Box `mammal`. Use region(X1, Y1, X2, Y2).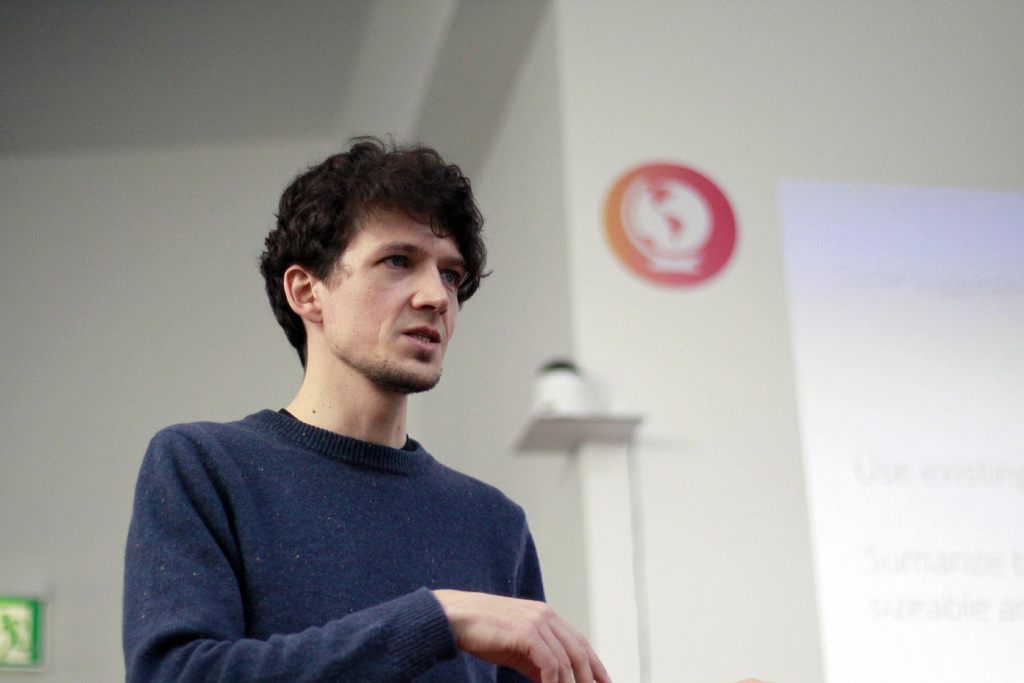
region(79, 137, 612, 682).
